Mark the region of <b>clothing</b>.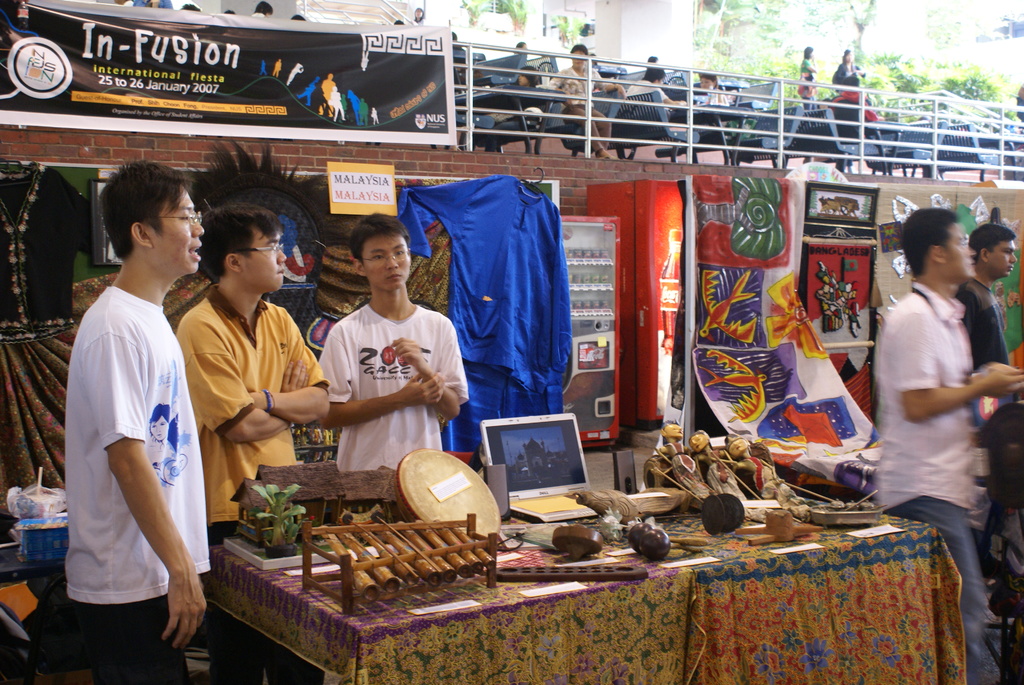
Region: (178,280,335,684).
